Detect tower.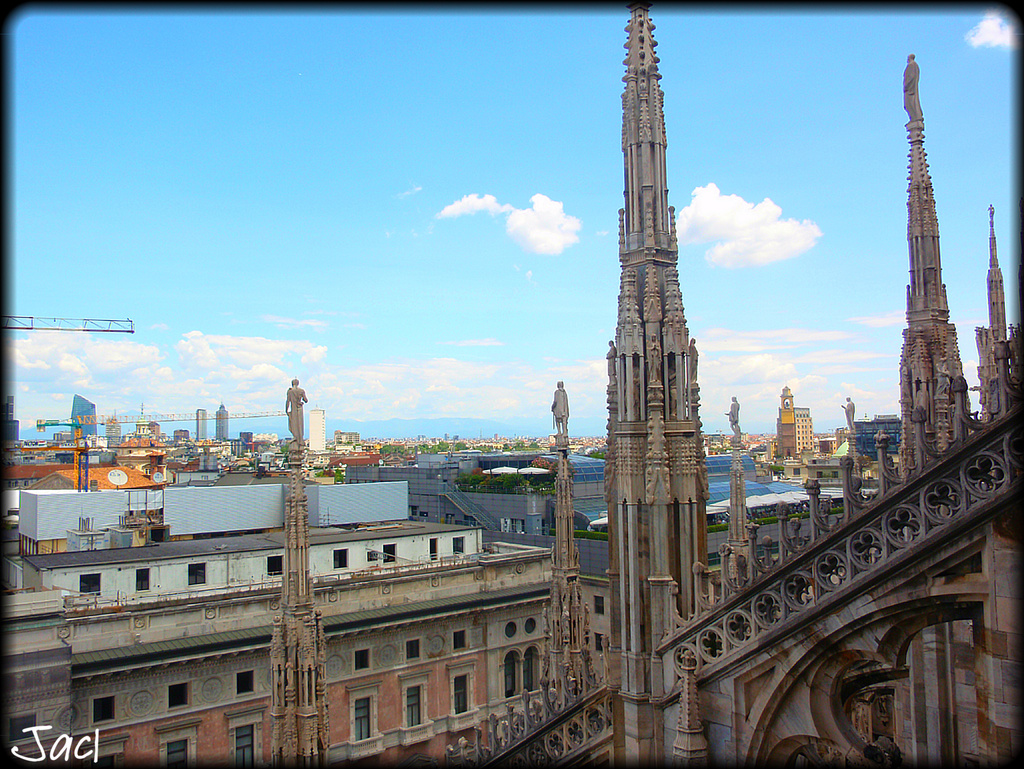
Detected at Rect(100, 422, 126, 455).
